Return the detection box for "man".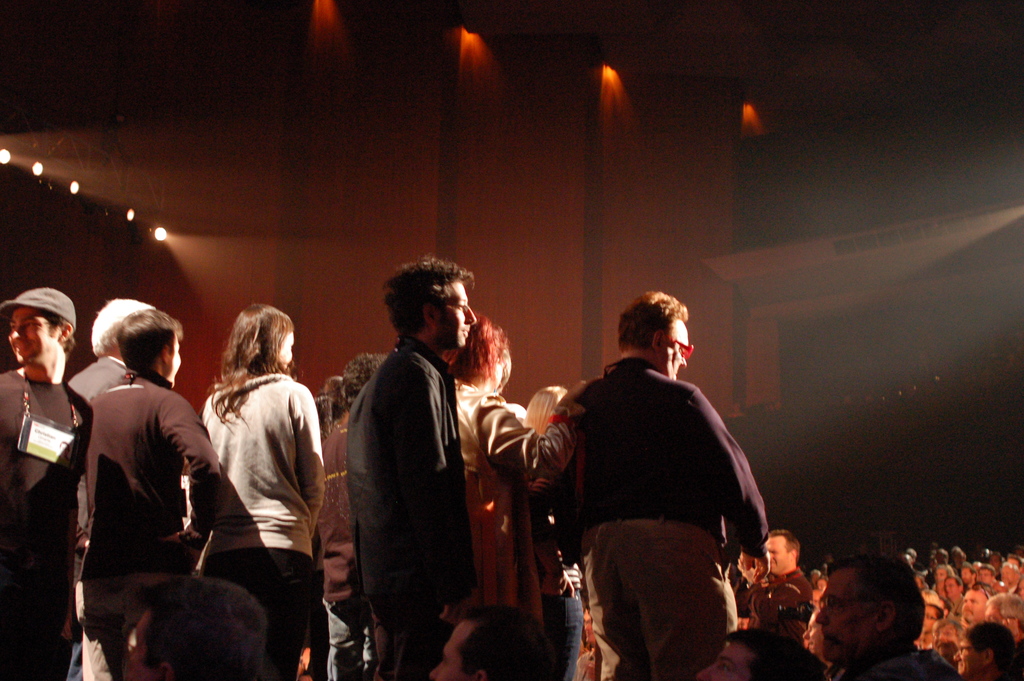
crop(346, 256, 477, 680).
